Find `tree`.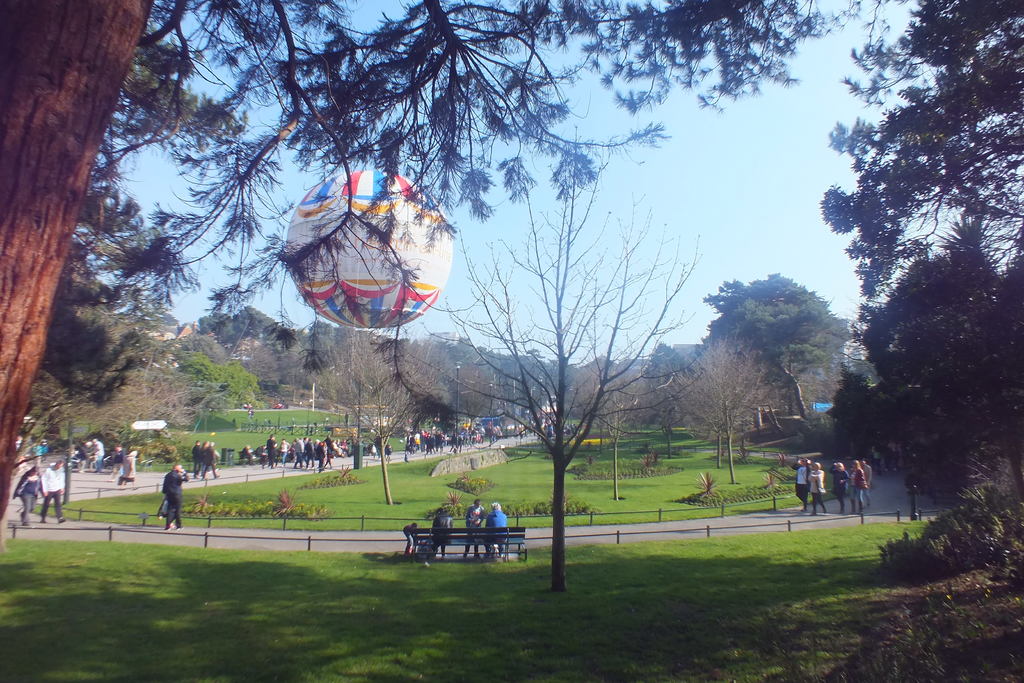
<box>819,0,1023,571</box>.
